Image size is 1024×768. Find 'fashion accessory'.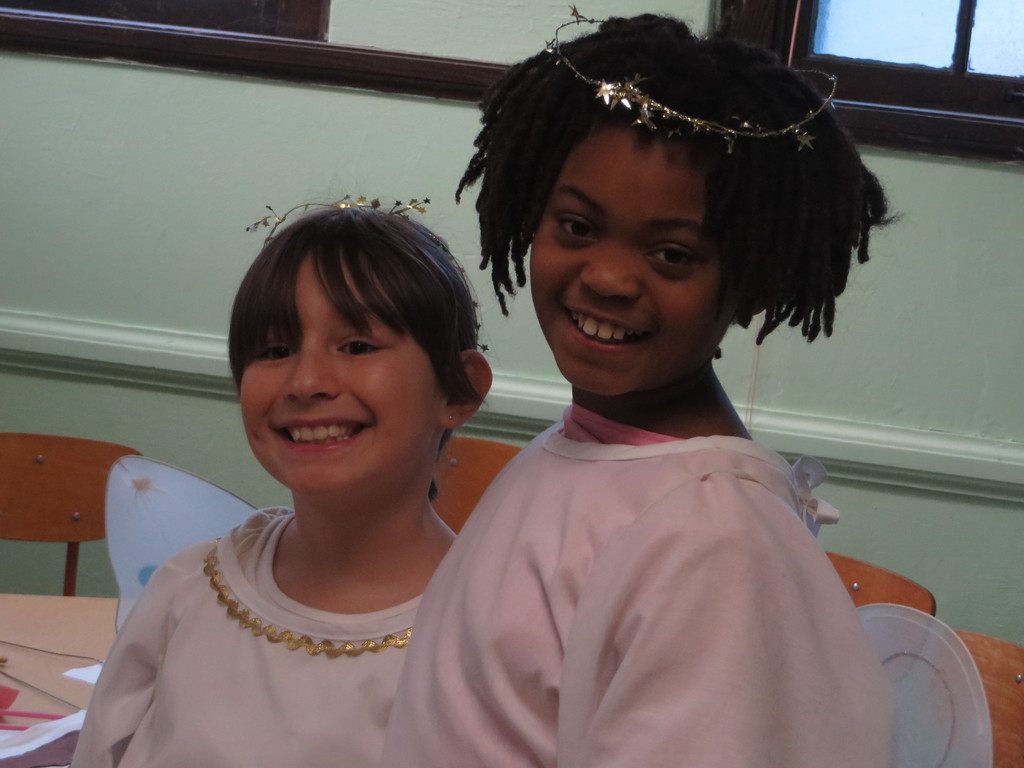
545/4/842/159.
